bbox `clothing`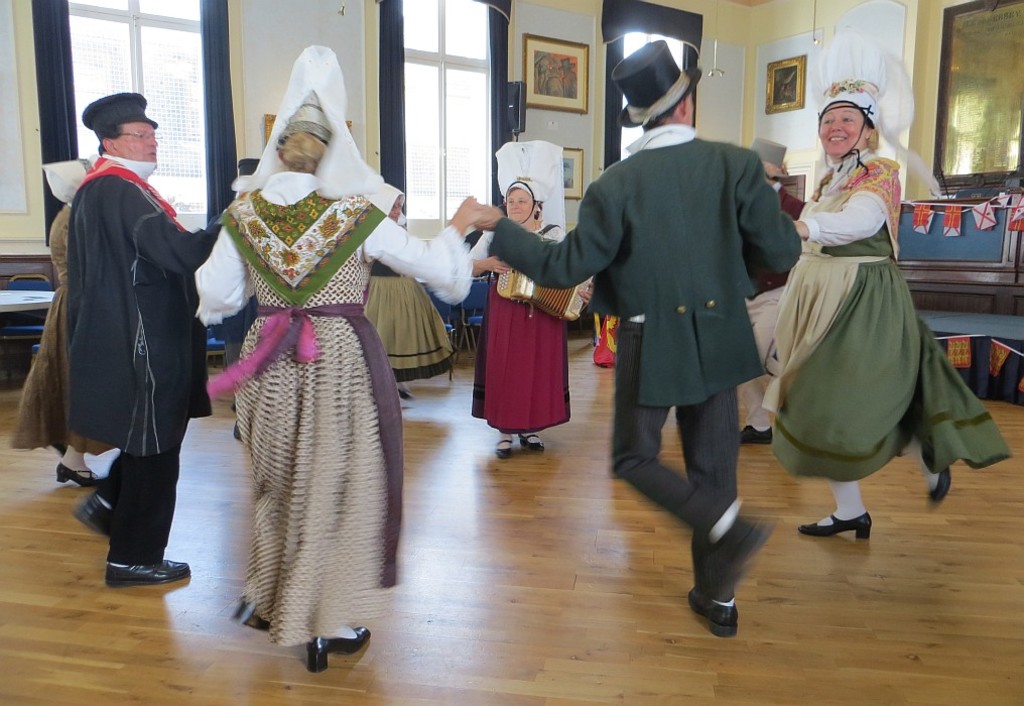
764/145/1013/482
